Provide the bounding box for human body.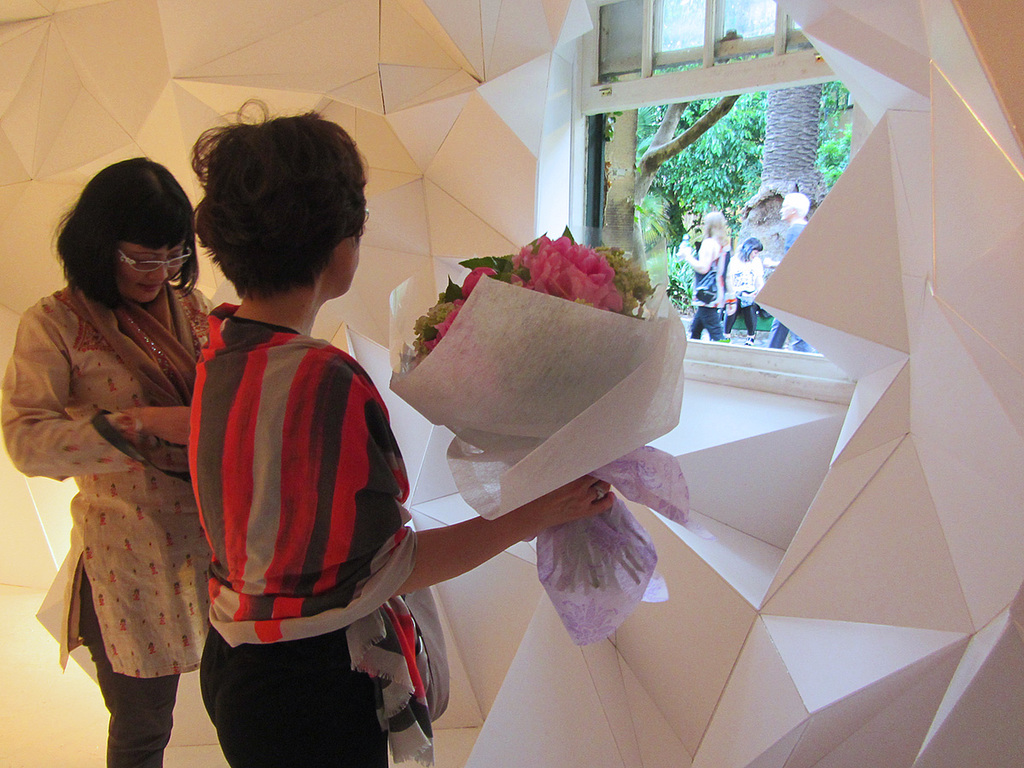
bbox=(770, 216, 816, 351).
